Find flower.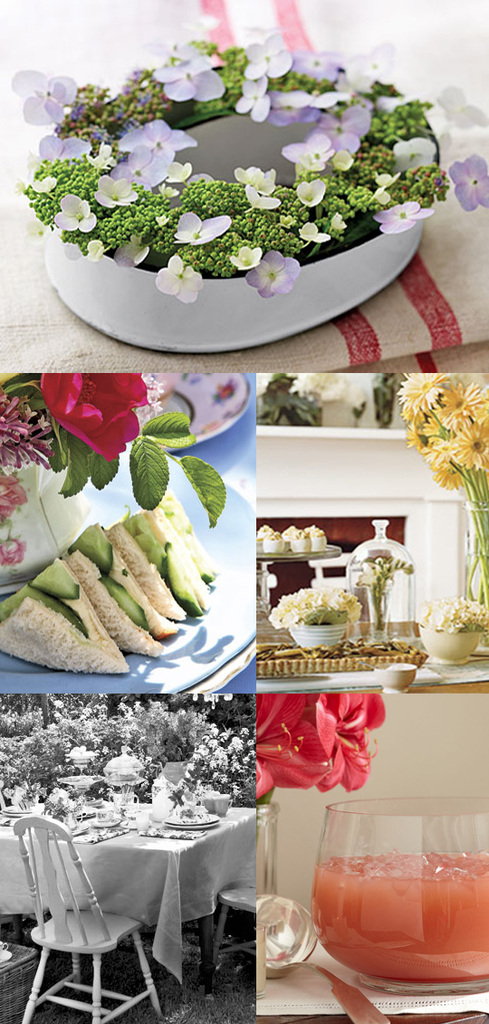
<box>153,42,226,108</box>.
